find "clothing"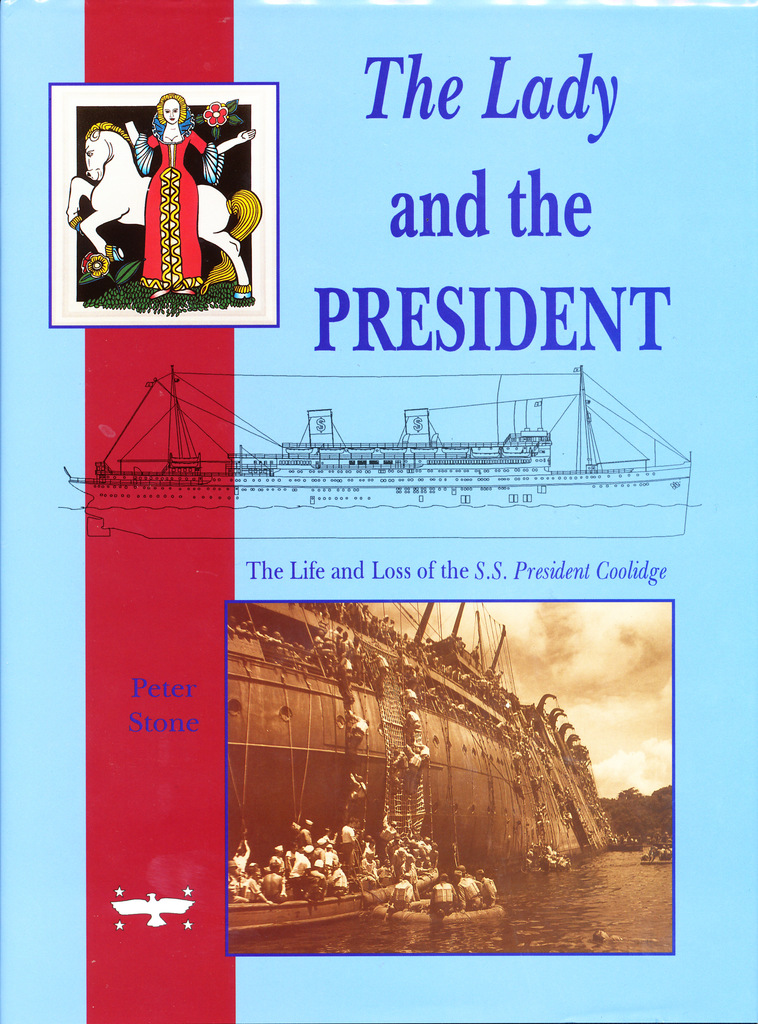
select_region(128, 129, 225, 289)
